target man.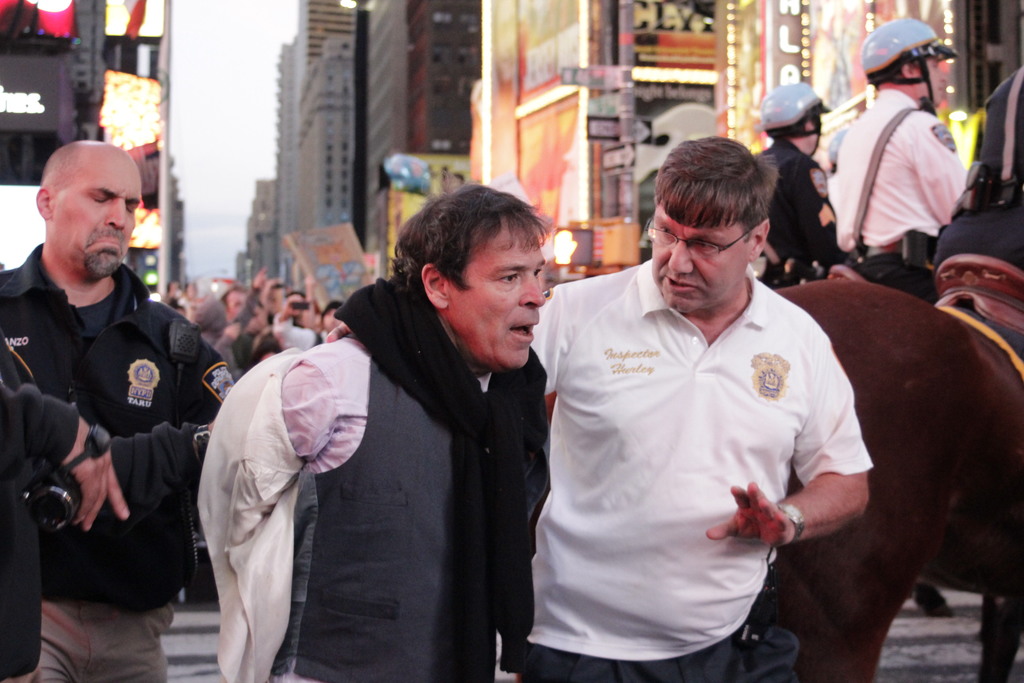
Target region: box=[746, 83, 842, 313].
